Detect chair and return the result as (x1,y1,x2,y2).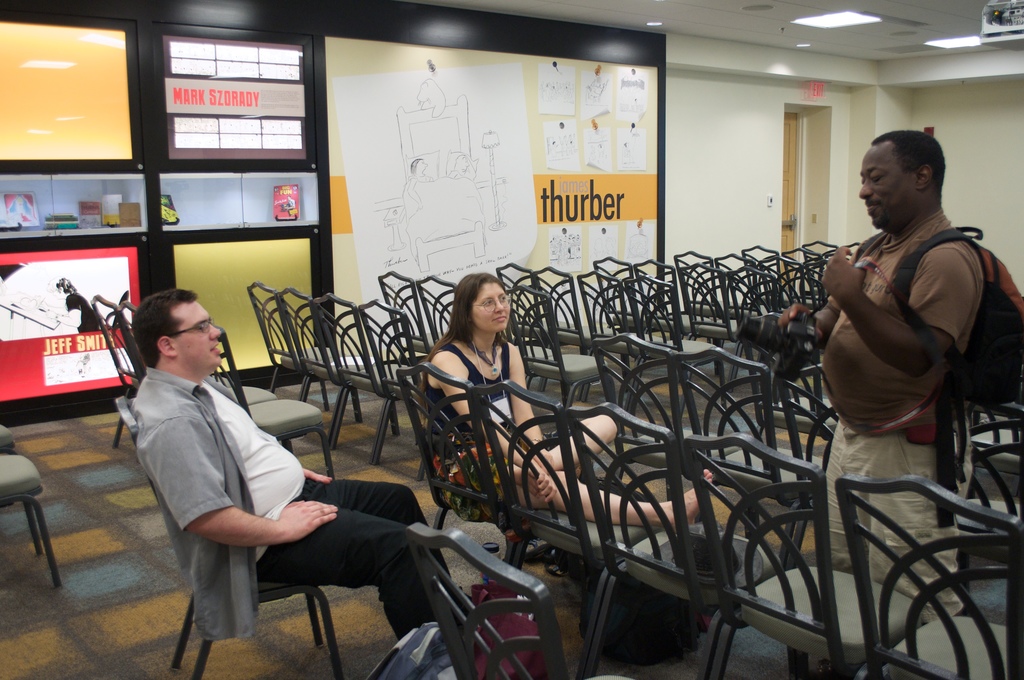
(477,378,659,679).
